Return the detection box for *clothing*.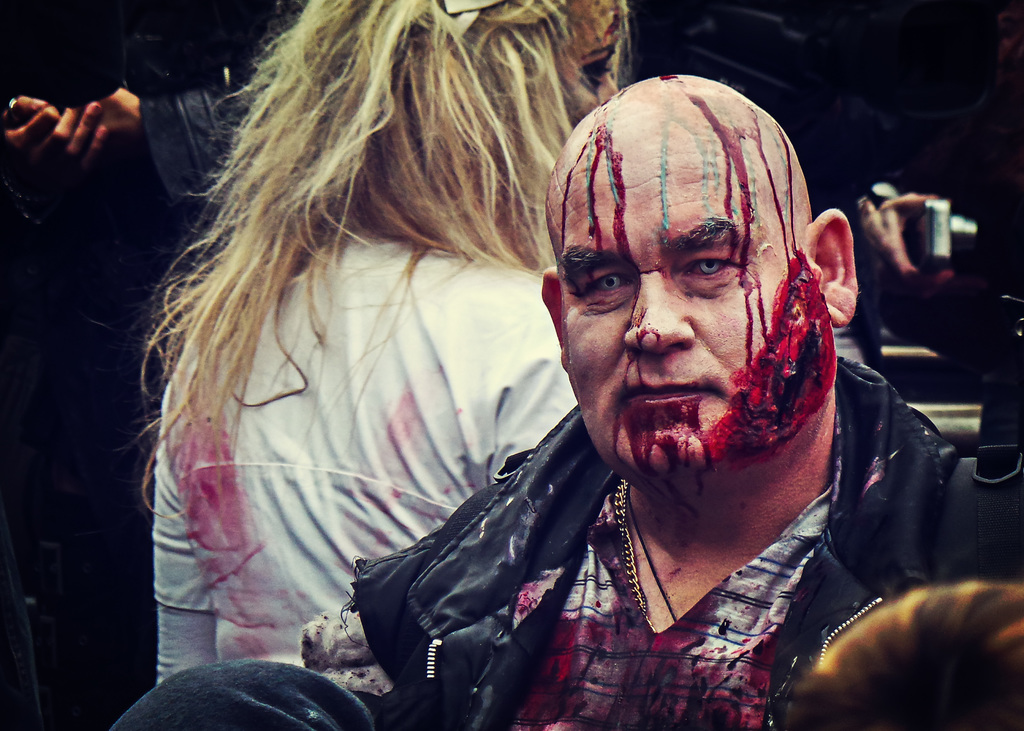
left=159, top=217, right=568, bottom=703.
